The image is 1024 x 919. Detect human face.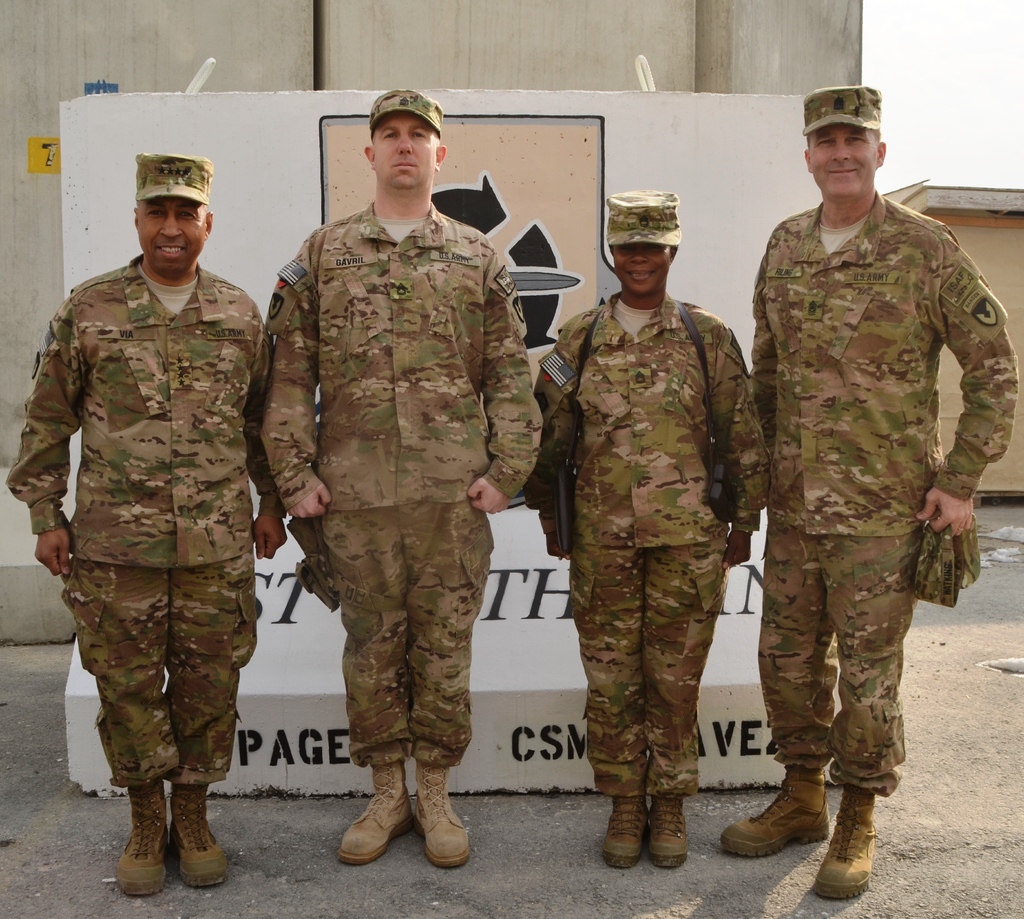
Detection: <box>615,242,669,291</box>.
